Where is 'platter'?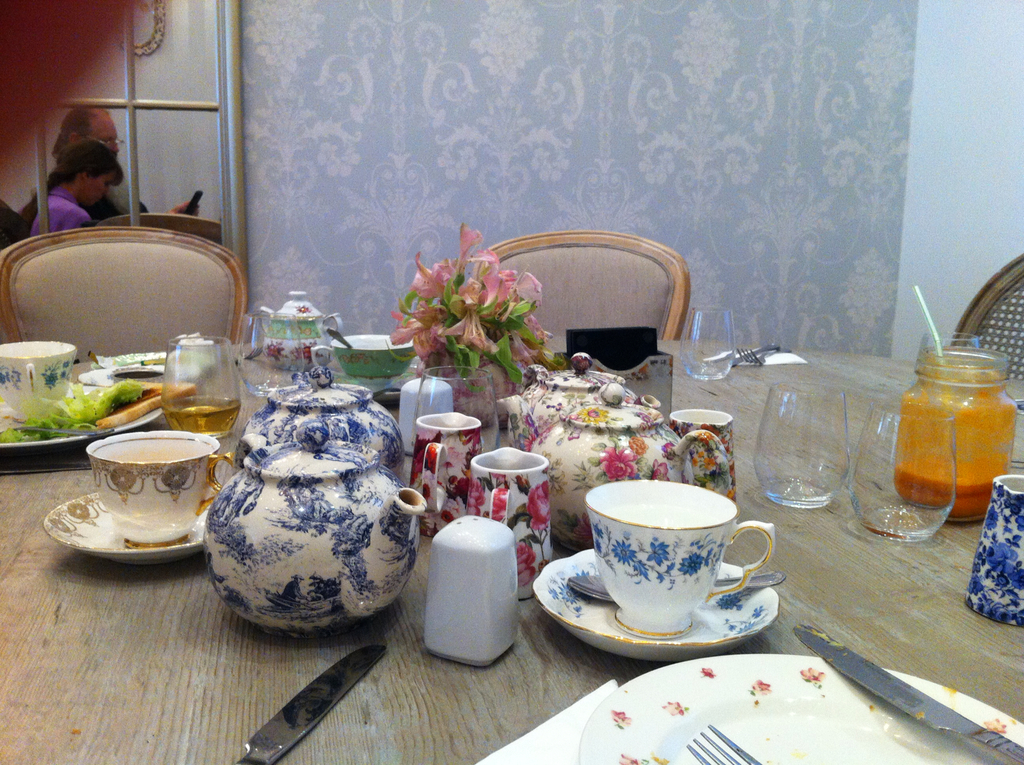
<region>0, 381, 163, 451</region>.
